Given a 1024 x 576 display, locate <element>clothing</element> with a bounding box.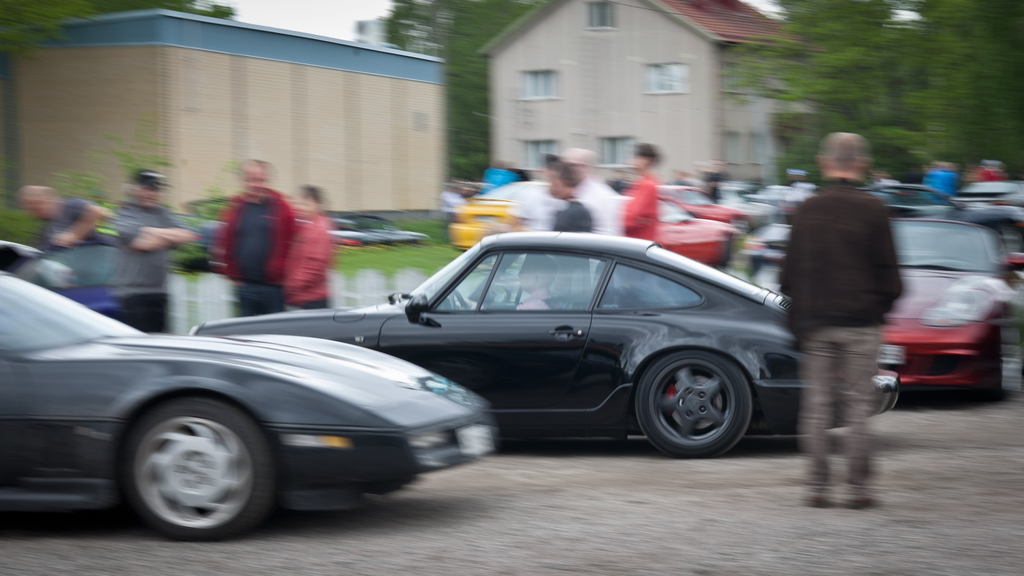
Located: box=[211, 187, 295, 309].
